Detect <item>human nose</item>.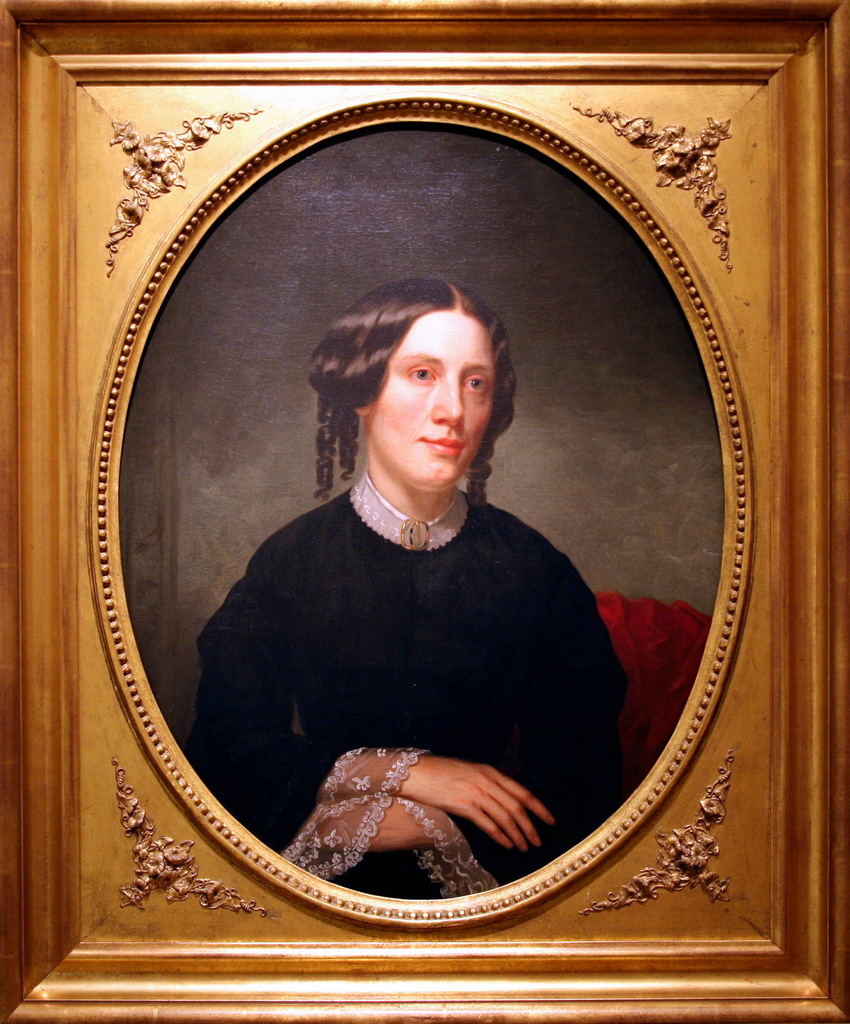
Detected at select_region(428, 376, 465, 435).
